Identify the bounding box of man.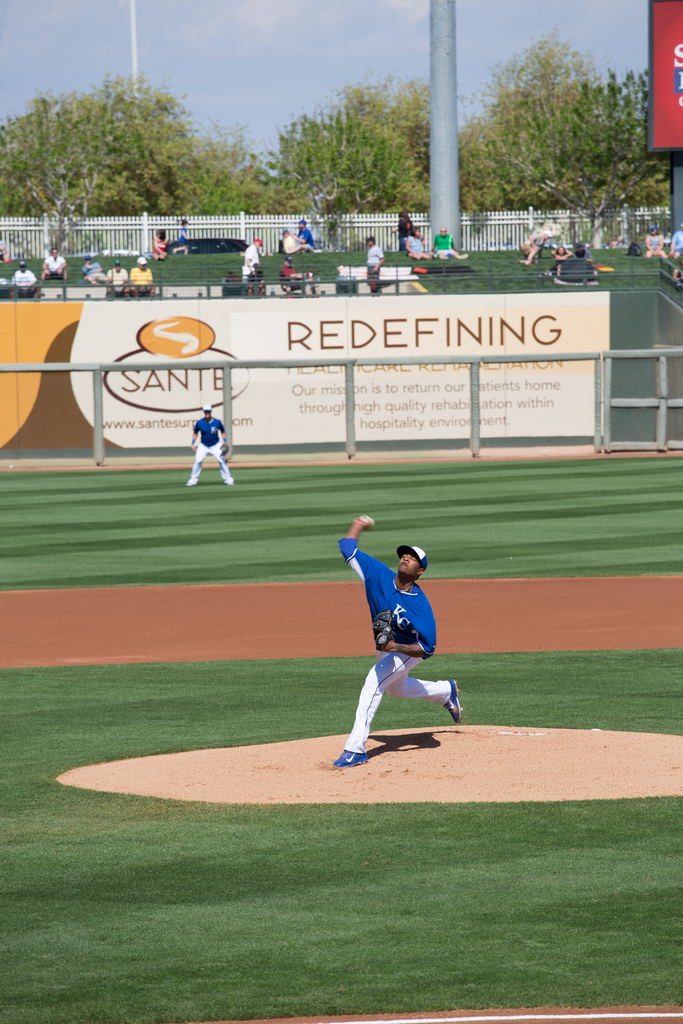
[x1=245, y1=237, x2=268, y2=293].
